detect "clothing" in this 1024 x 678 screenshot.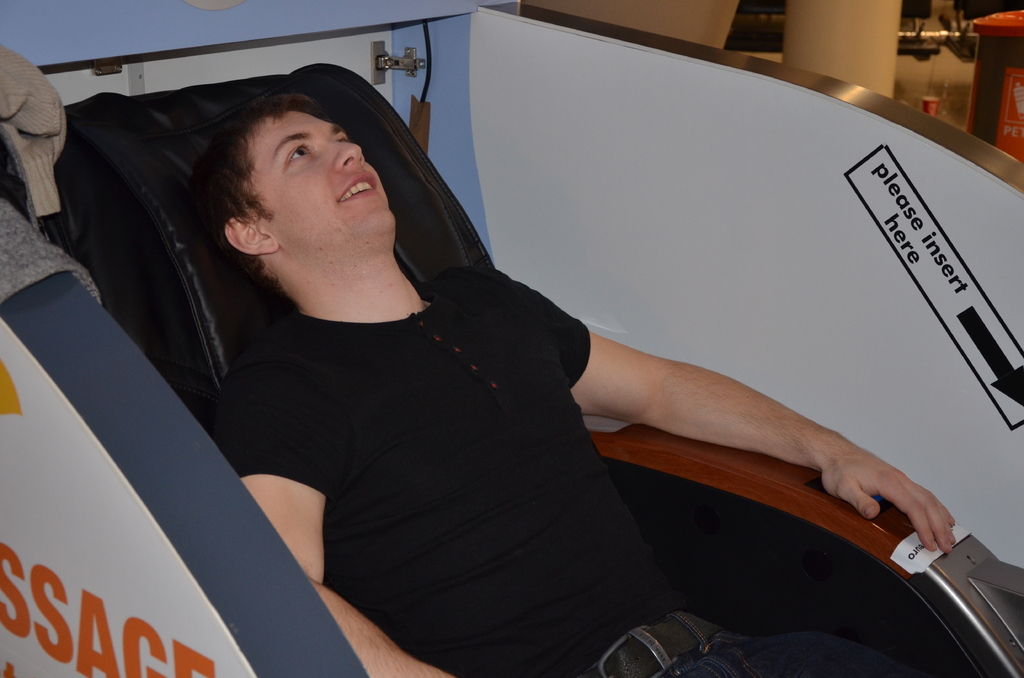
Detection: 234, 238, 851, 650.
